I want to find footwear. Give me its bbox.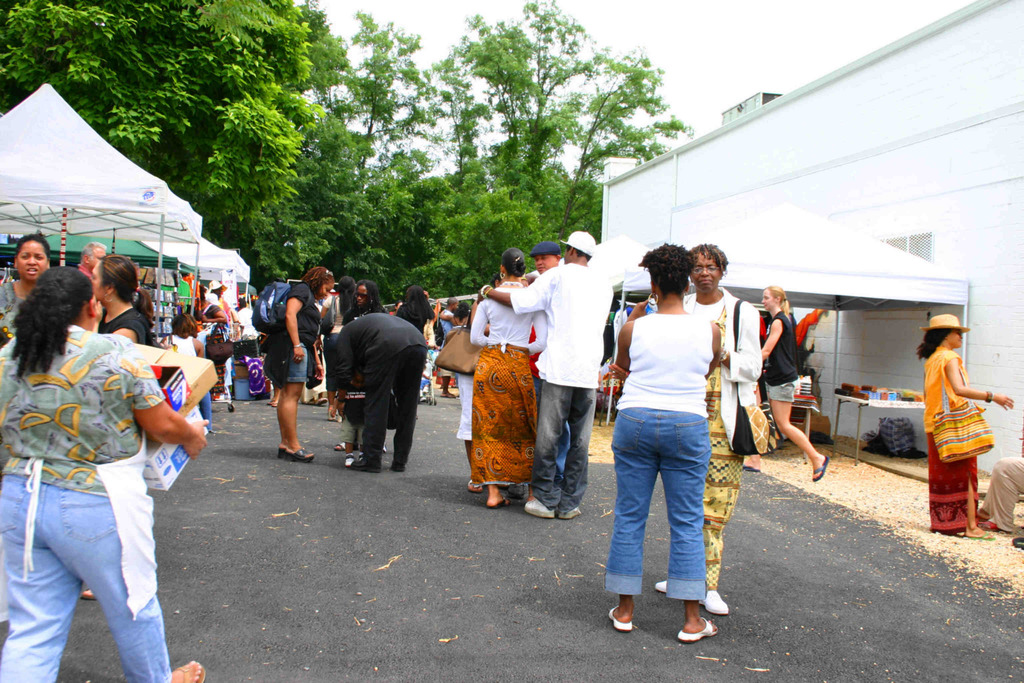
349:459:374:472.
